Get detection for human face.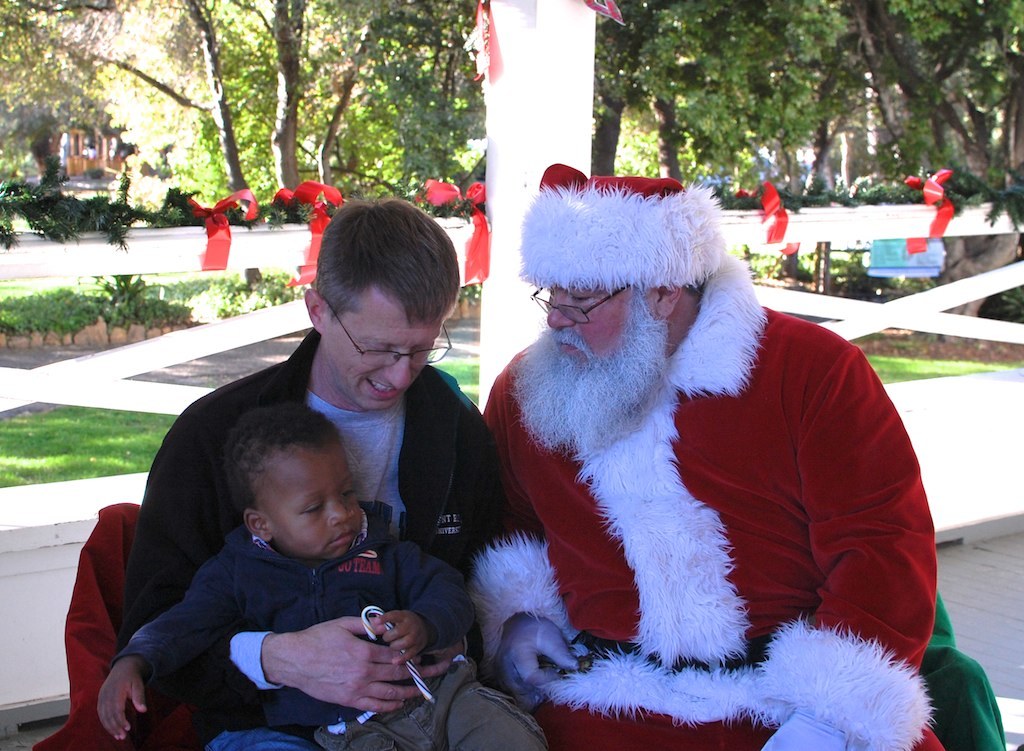
Detection: (x1=326, y1=284, x2=439, y2=411).
